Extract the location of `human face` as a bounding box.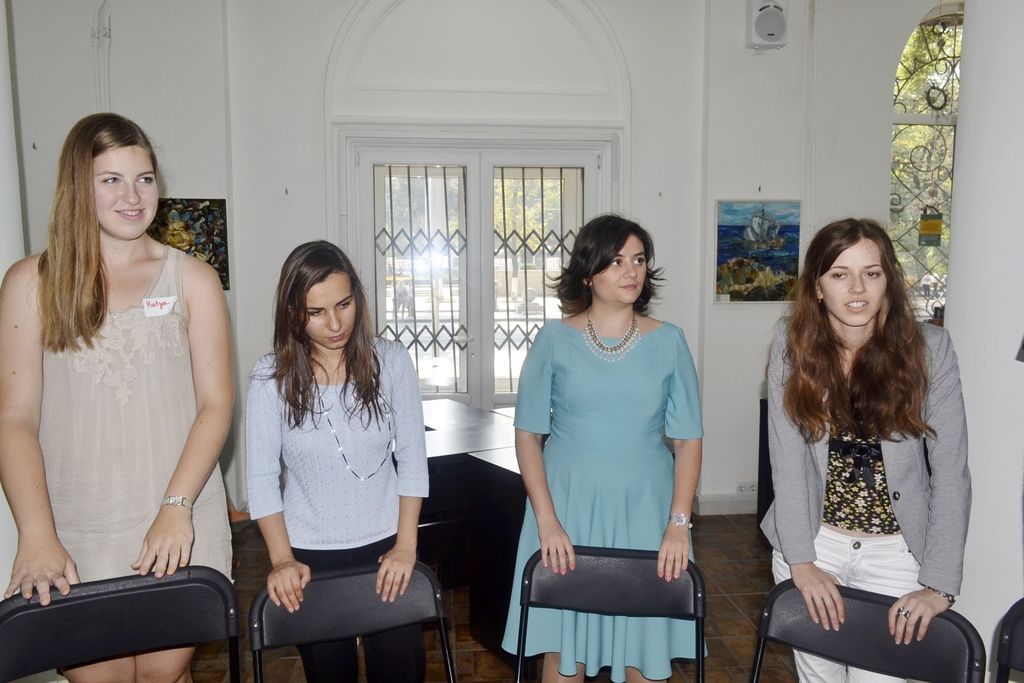
[x1=89, y1=147, x2=164, y2=239].
